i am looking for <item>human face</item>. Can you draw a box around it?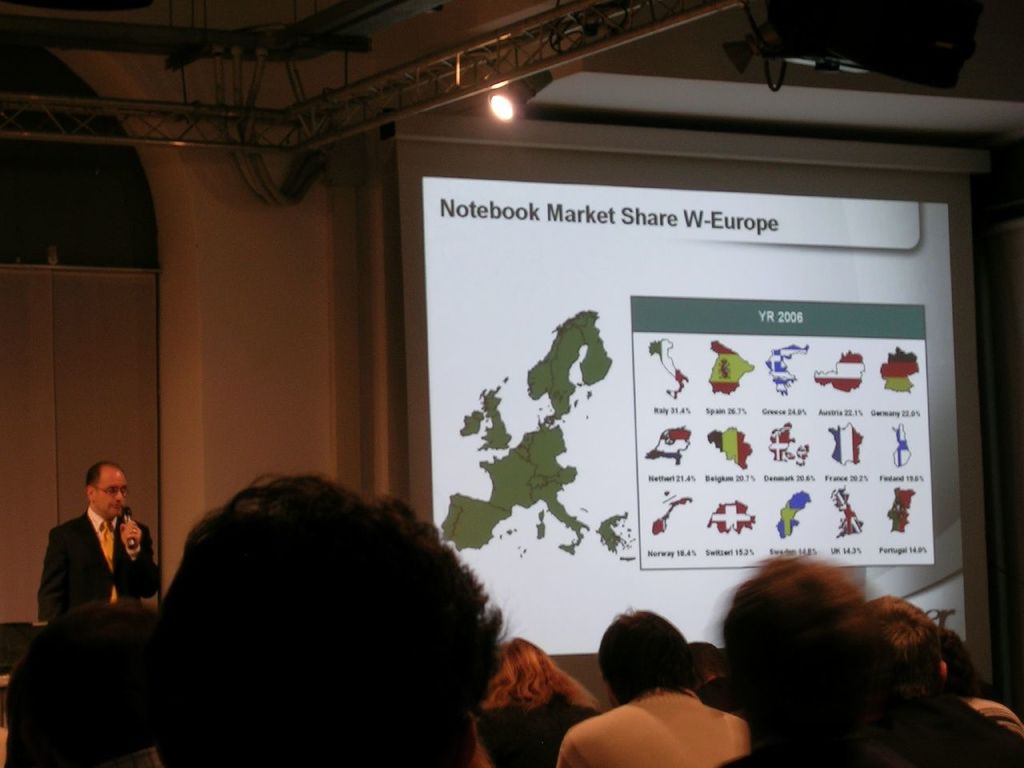
Sure, the bounding box is rect(94, 466, 126, 518).
